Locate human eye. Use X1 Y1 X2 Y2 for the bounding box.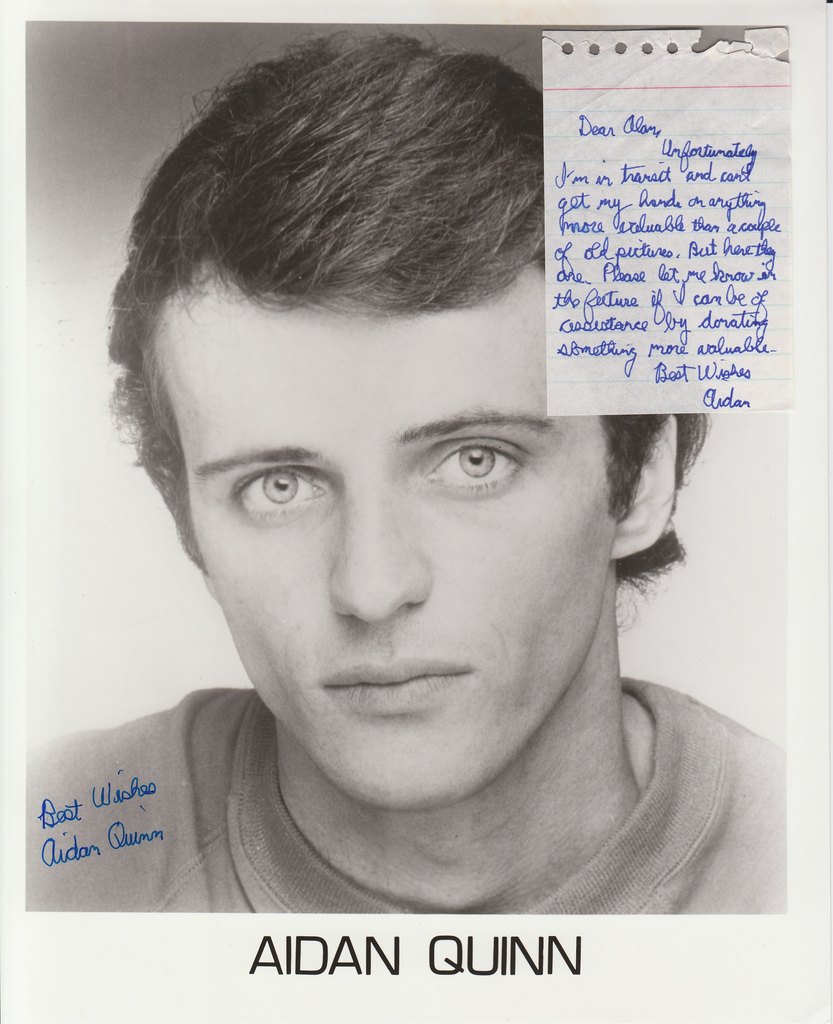
230 464 327 515.
